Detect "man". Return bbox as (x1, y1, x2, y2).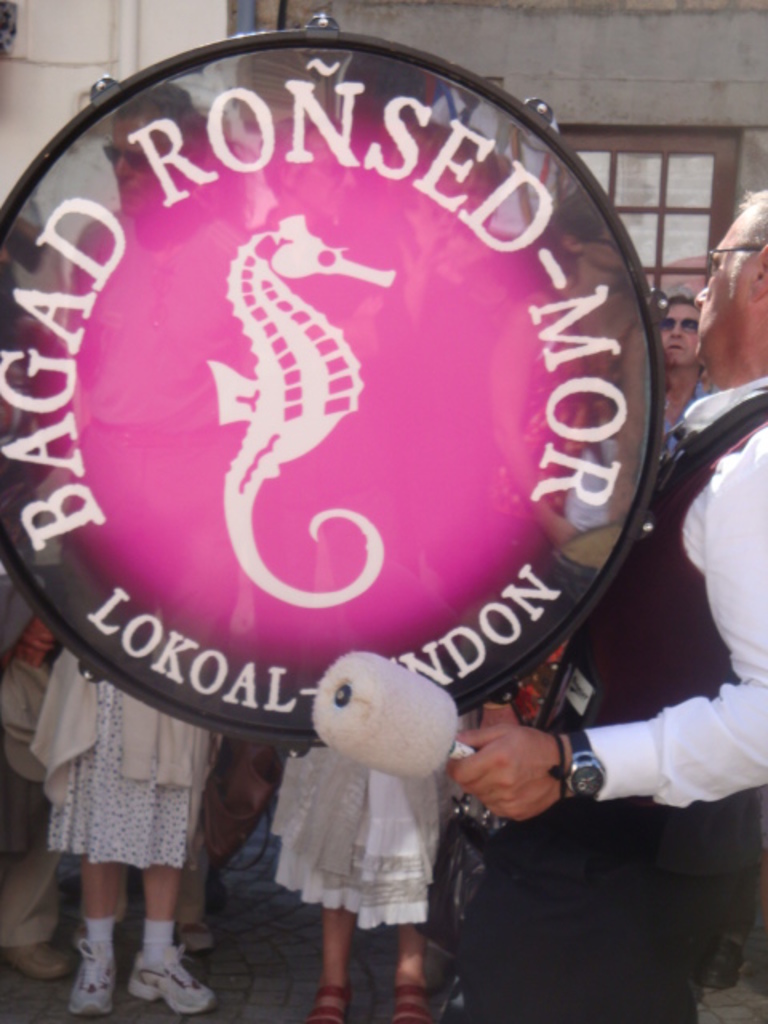
(448, 187, 766, 1022).
